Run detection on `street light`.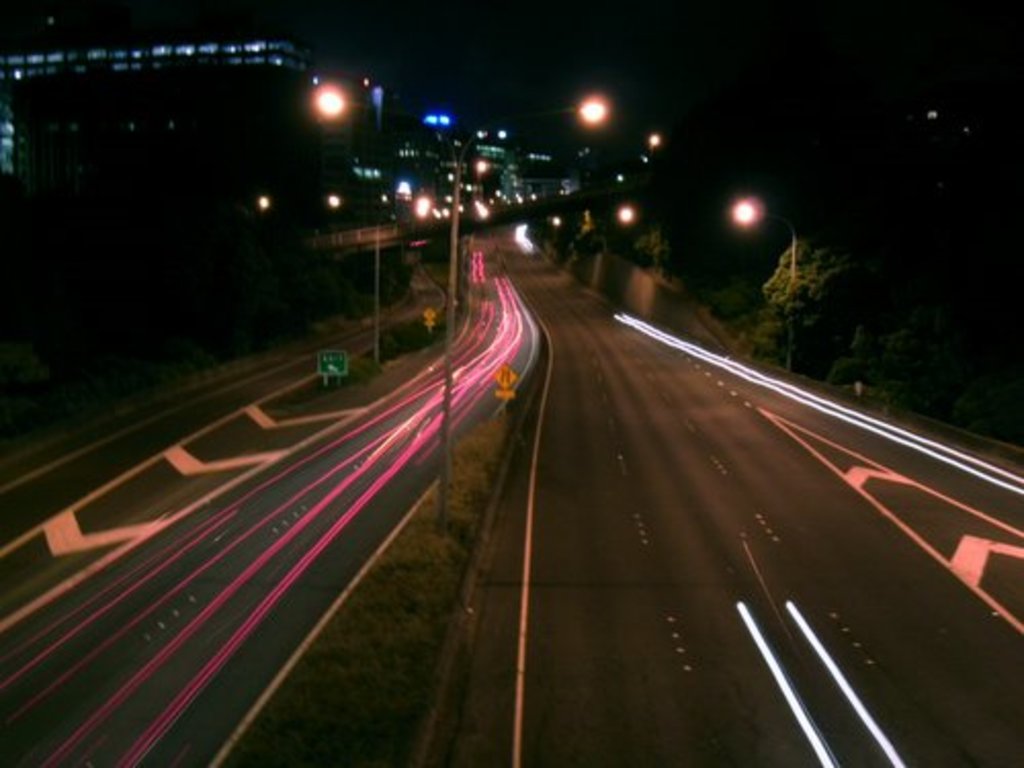
Result: BBox(731, 193, 805, 346).
